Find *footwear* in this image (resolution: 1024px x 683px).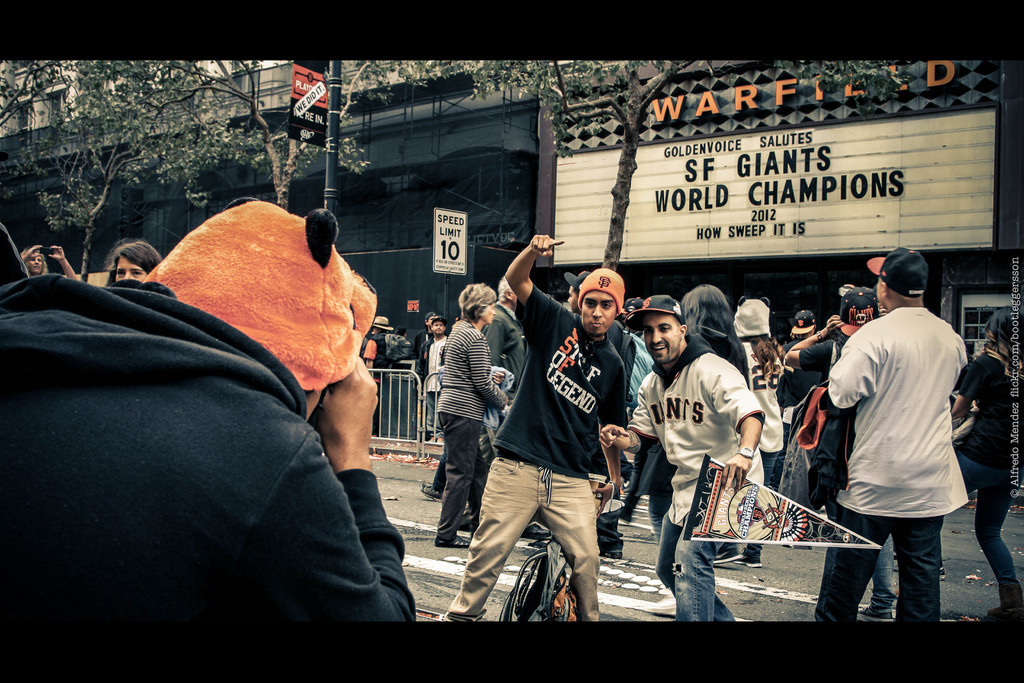
crop(433, 534, 471, 549).
